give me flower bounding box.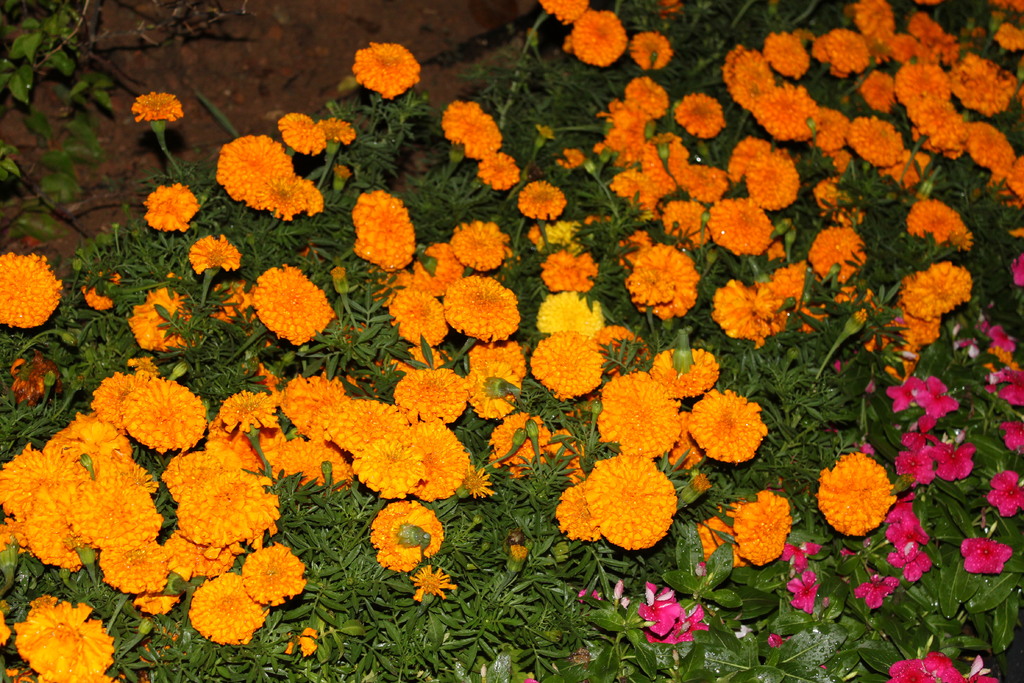
x1=624 y1=34 x2=675 y2=69.
